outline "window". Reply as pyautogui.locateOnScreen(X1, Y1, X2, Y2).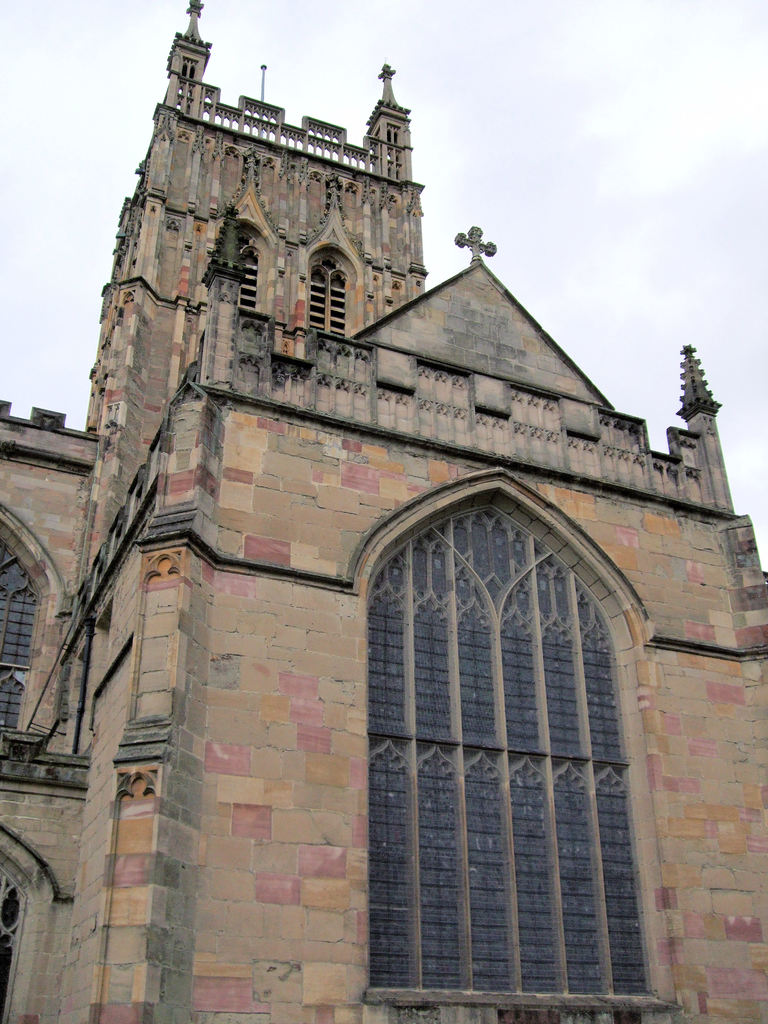
pyautogui.locateOnScreen(218, 228, 266, 323).
